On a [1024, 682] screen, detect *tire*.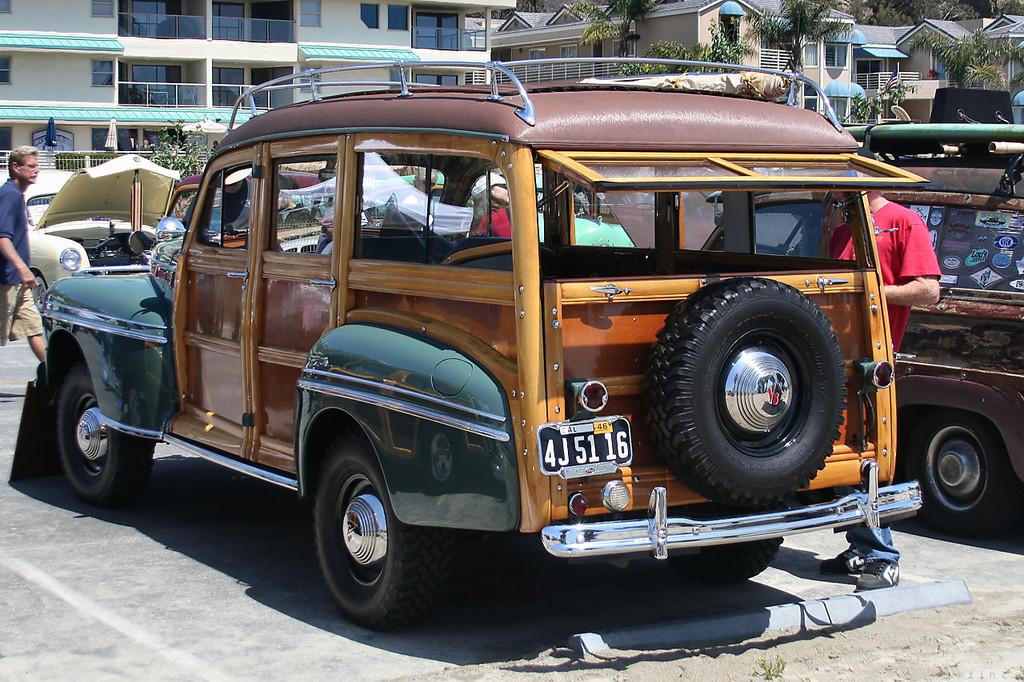
box(313, 433, 459, 628).
